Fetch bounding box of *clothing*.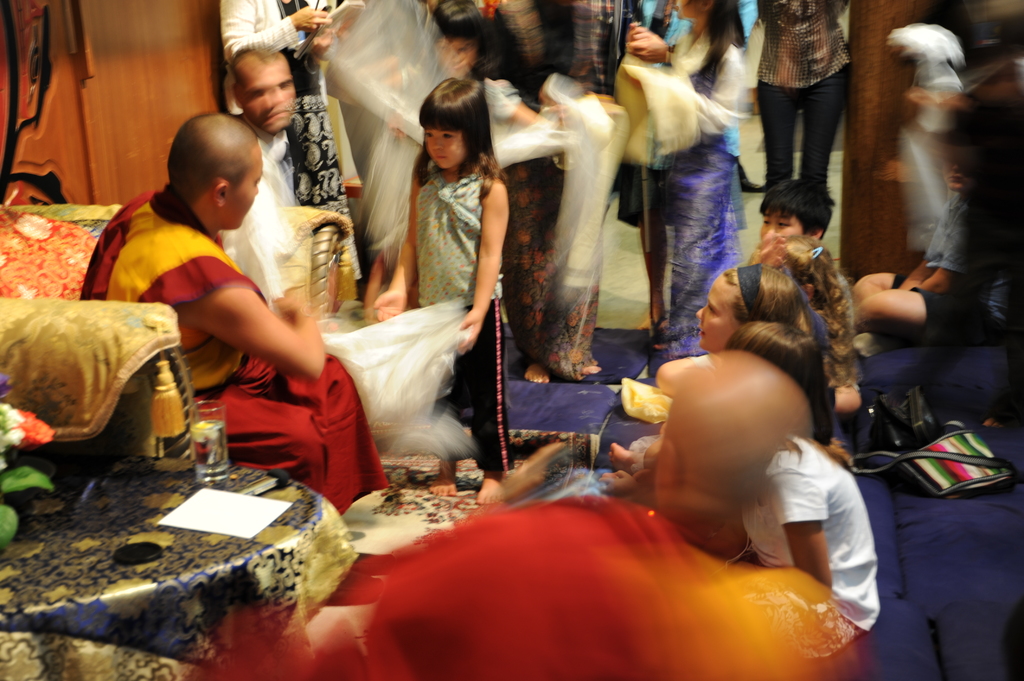
Bbox: [x1=83, y1=186, x2=390, y2=515].
